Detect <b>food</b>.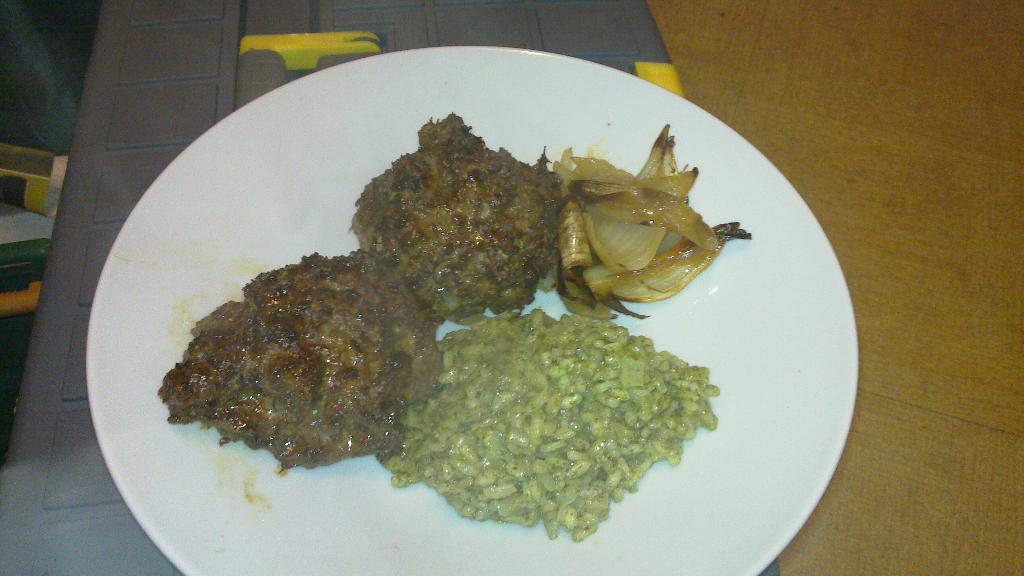
Detected at (left=156, top=251, right=439, bottom=472).
